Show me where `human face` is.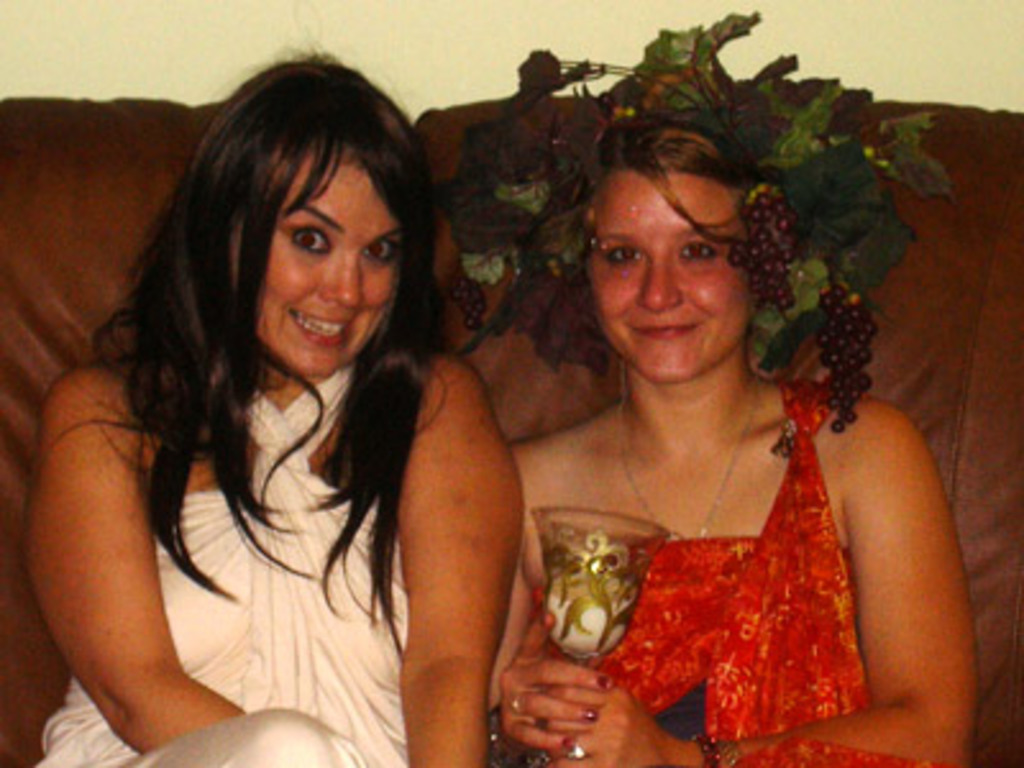
`human face` is at x1=586, y1=174, x2=753, y2=384.
